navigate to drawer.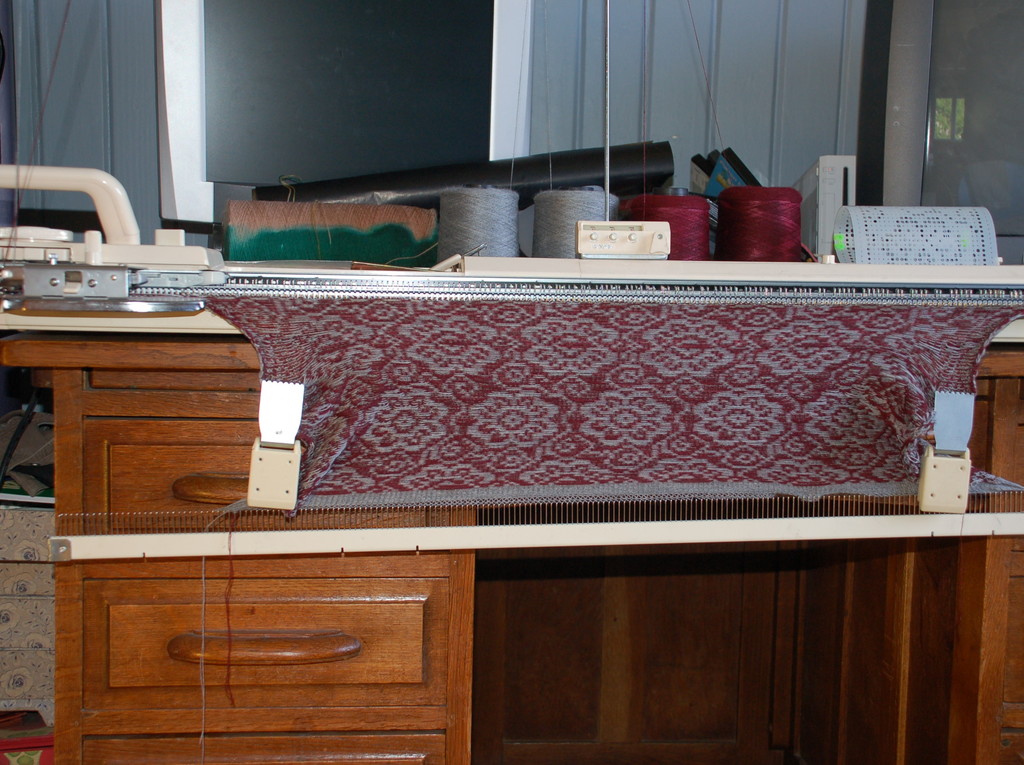
Navigation target: pyautogui.locateOnScreen(82, 574, 445, 705).
